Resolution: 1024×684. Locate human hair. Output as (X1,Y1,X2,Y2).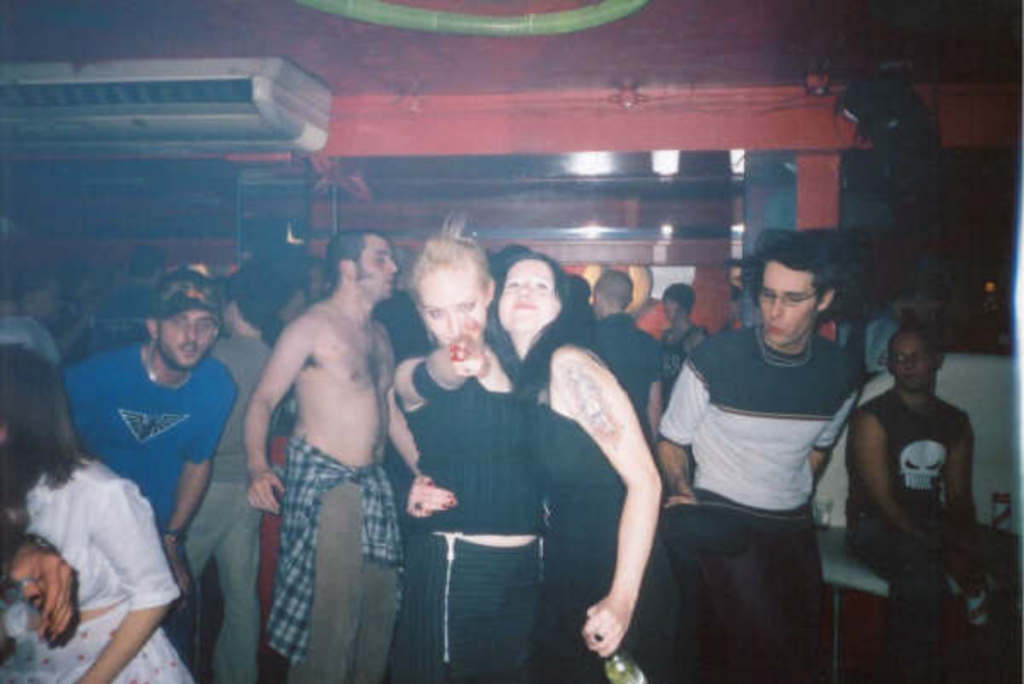
(0,336,87,488).
